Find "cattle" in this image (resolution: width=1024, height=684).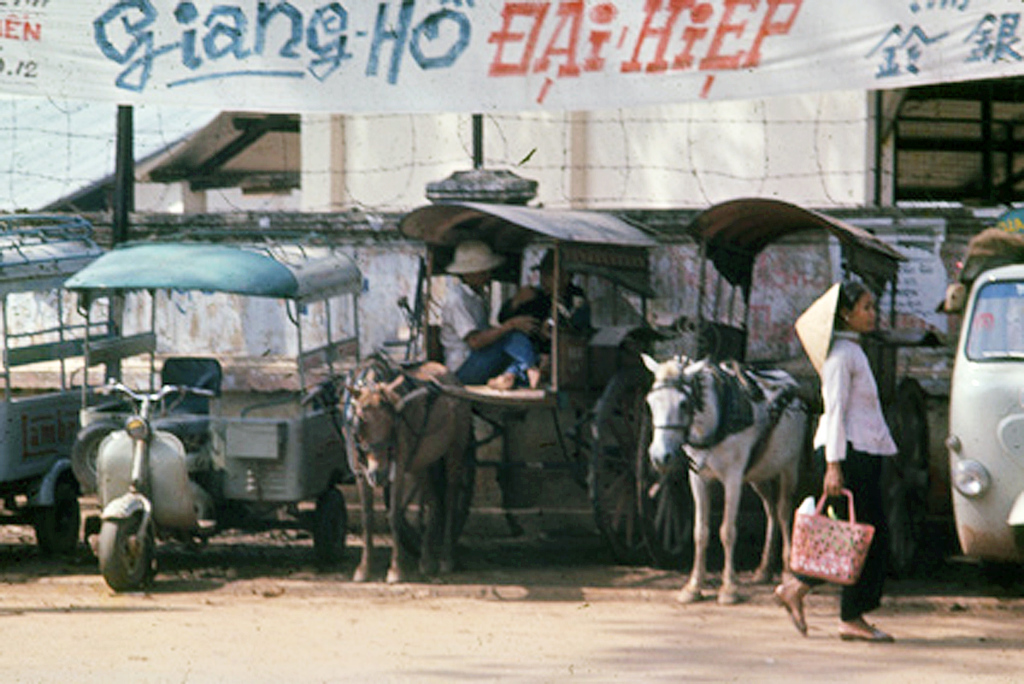
<region>334, 355, 471, 592</region>.
